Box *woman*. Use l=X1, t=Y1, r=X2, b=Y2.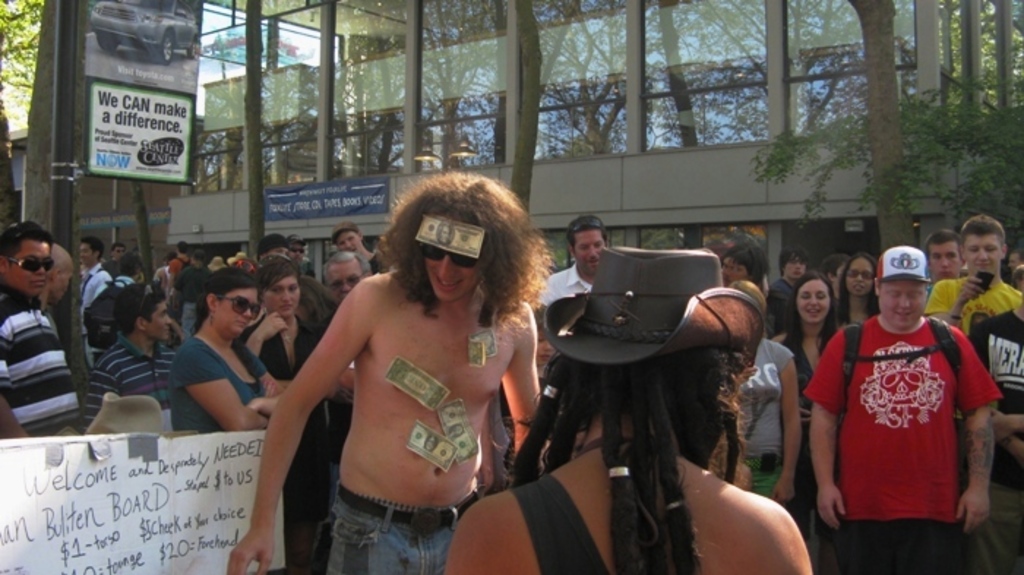
l=165, t=263, r=293, b=432.
